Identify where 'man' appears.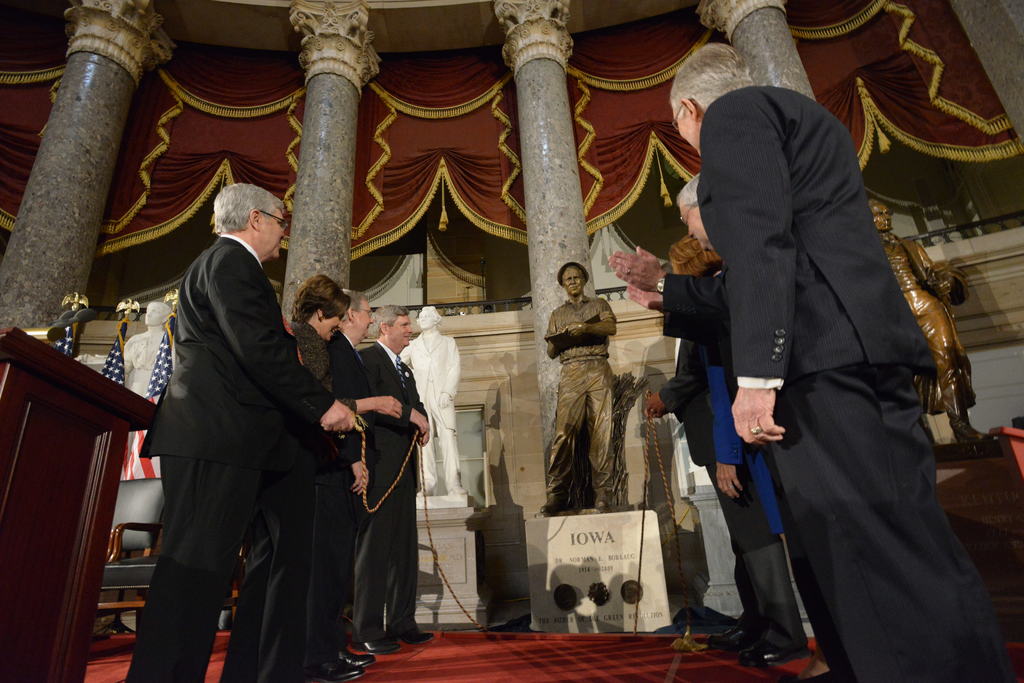
Appears at x1=131, y1=144, x2=351, y2=678.
